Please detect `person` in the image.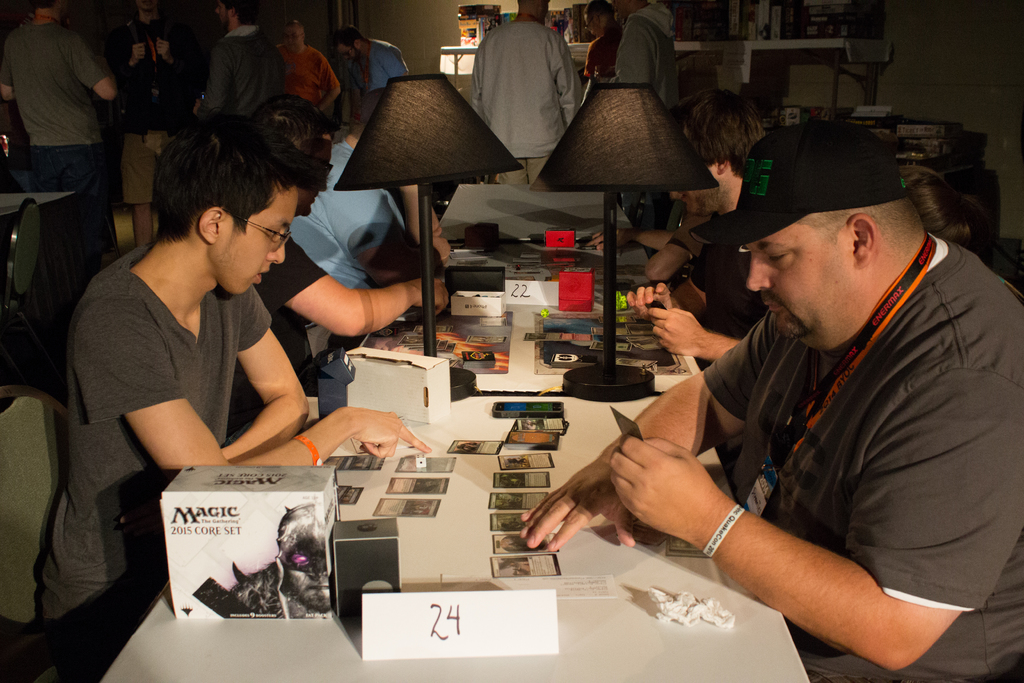
(109, 0, 216, 252).
